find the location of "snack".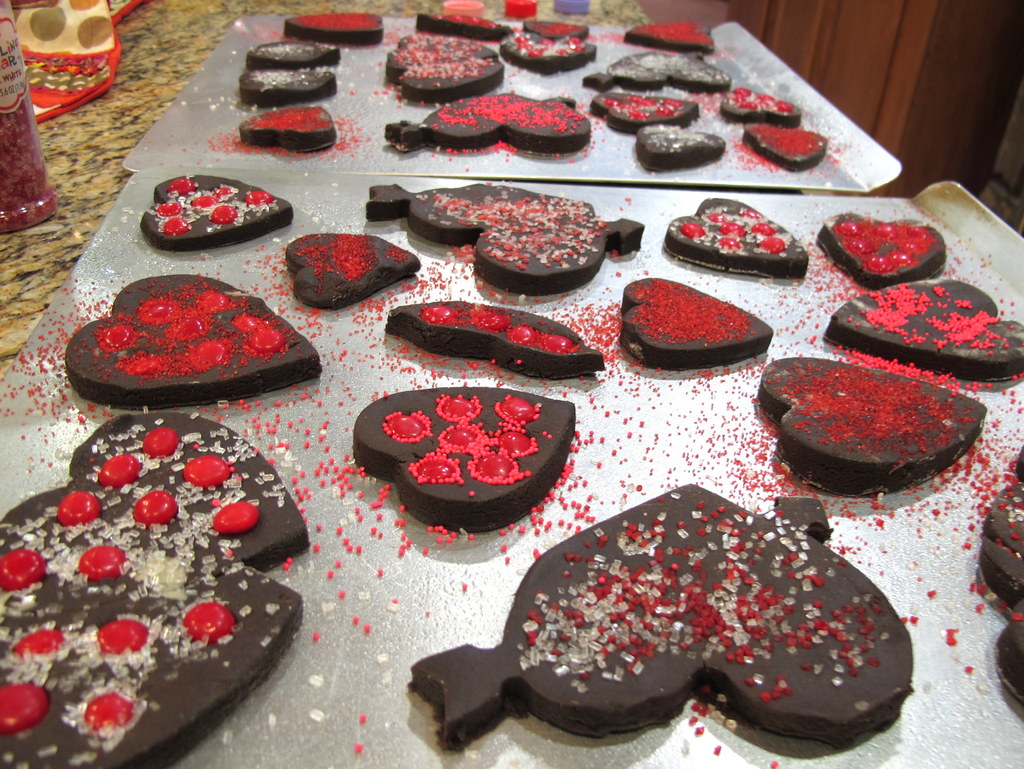
Location: (358, 175, 649, 289).
